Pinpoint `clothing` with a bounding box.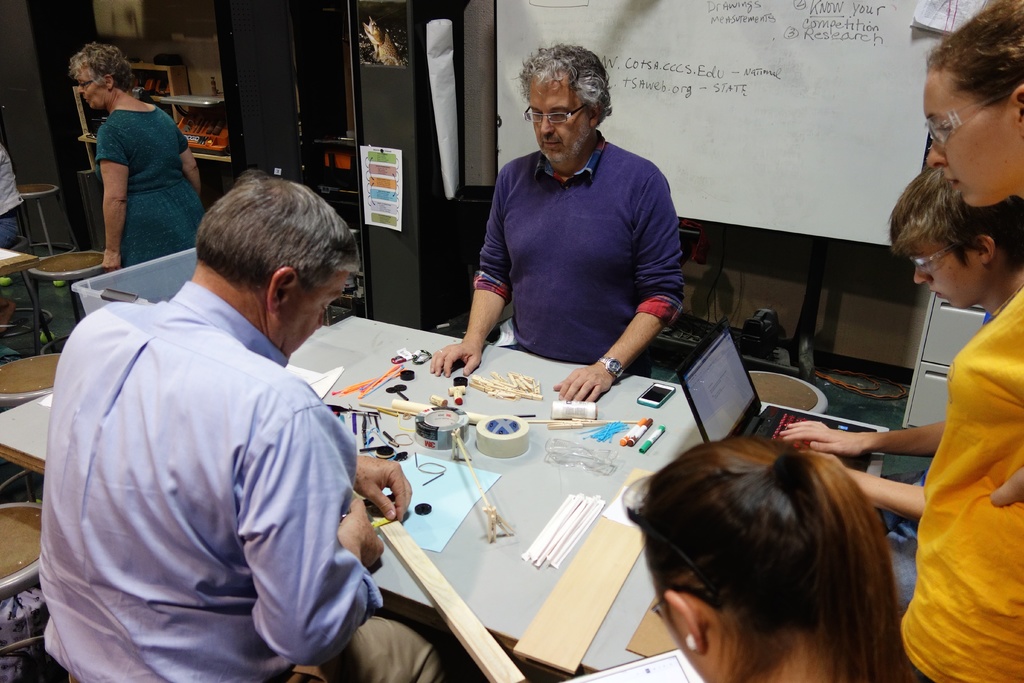
Rect(470, 126, 677, 382).
